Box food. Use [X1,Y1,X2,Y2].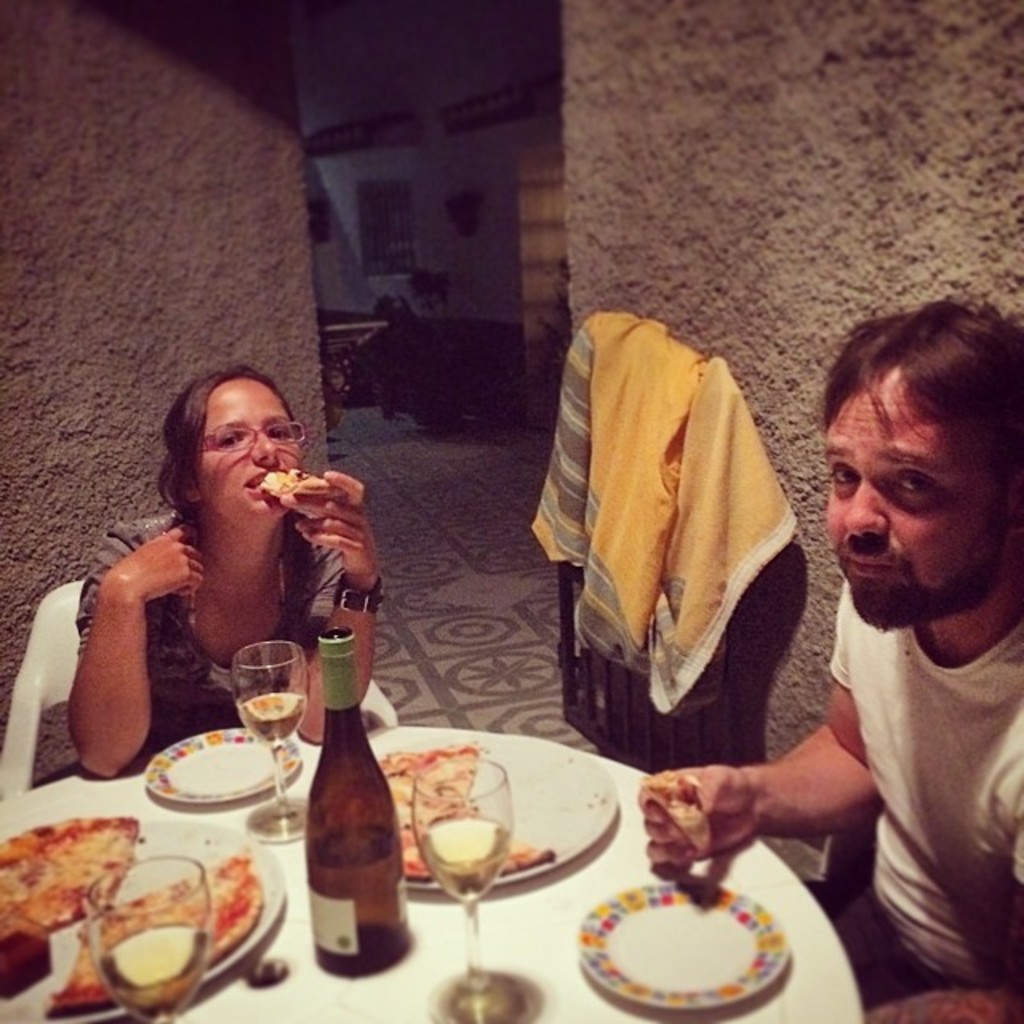
[0,814,139,930].
